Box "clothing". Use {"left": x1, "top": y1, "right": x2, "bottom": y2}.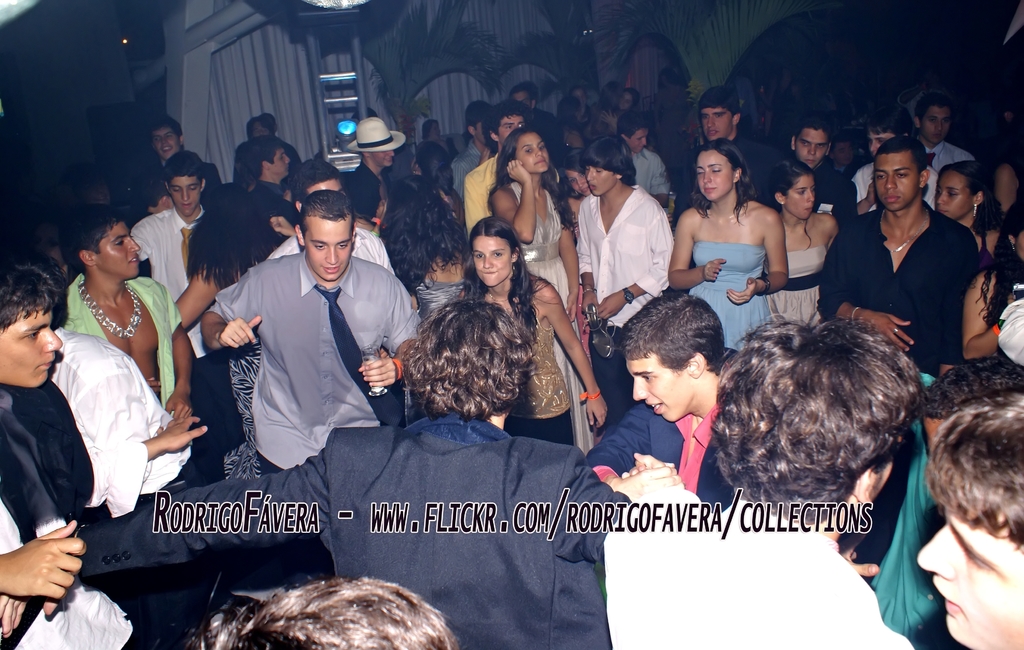
{"left": 849, "top": 154, "right": 954, "bottom": 206}.
